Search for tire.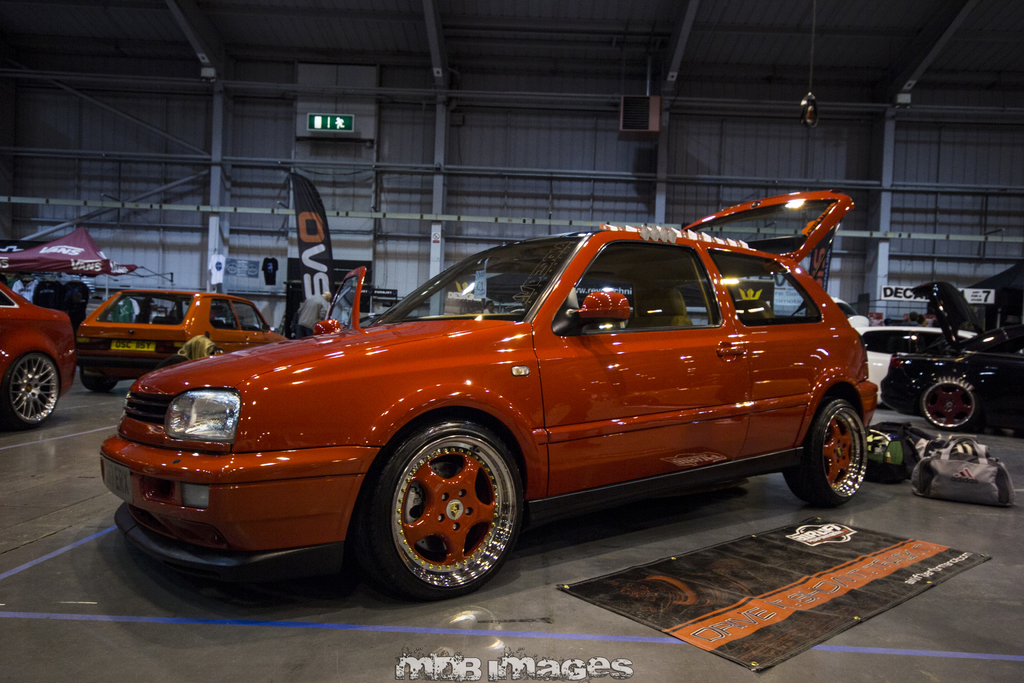
Found at box(79, 366, 118, 393).
